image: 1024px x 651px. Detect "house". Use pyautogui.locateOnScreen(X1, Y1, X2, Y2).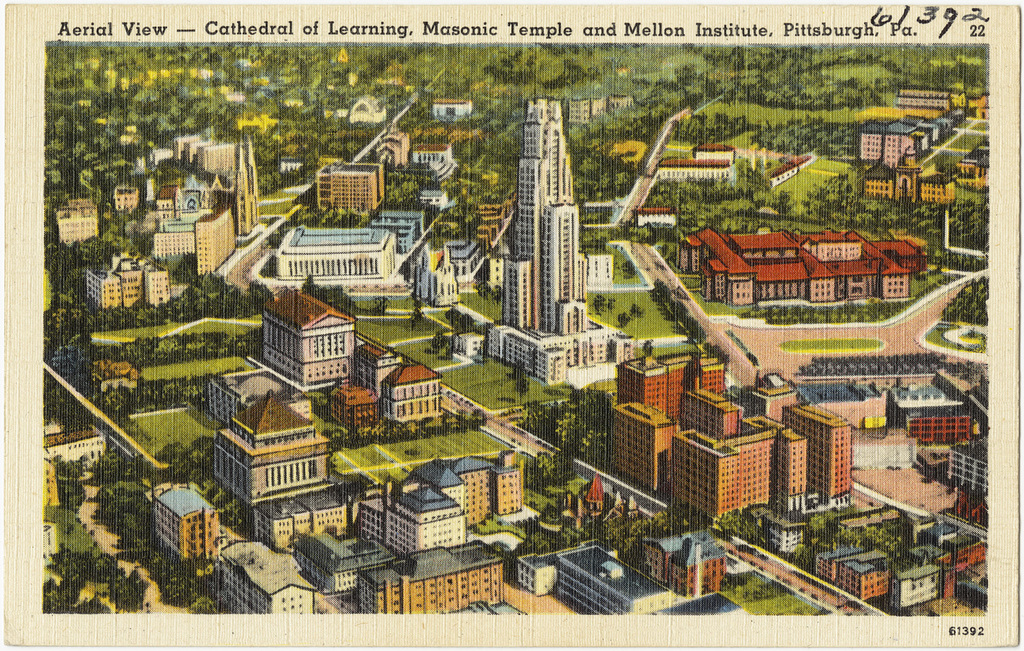
pyautogui.locateOnScreen(423, 186, 450, 213).
